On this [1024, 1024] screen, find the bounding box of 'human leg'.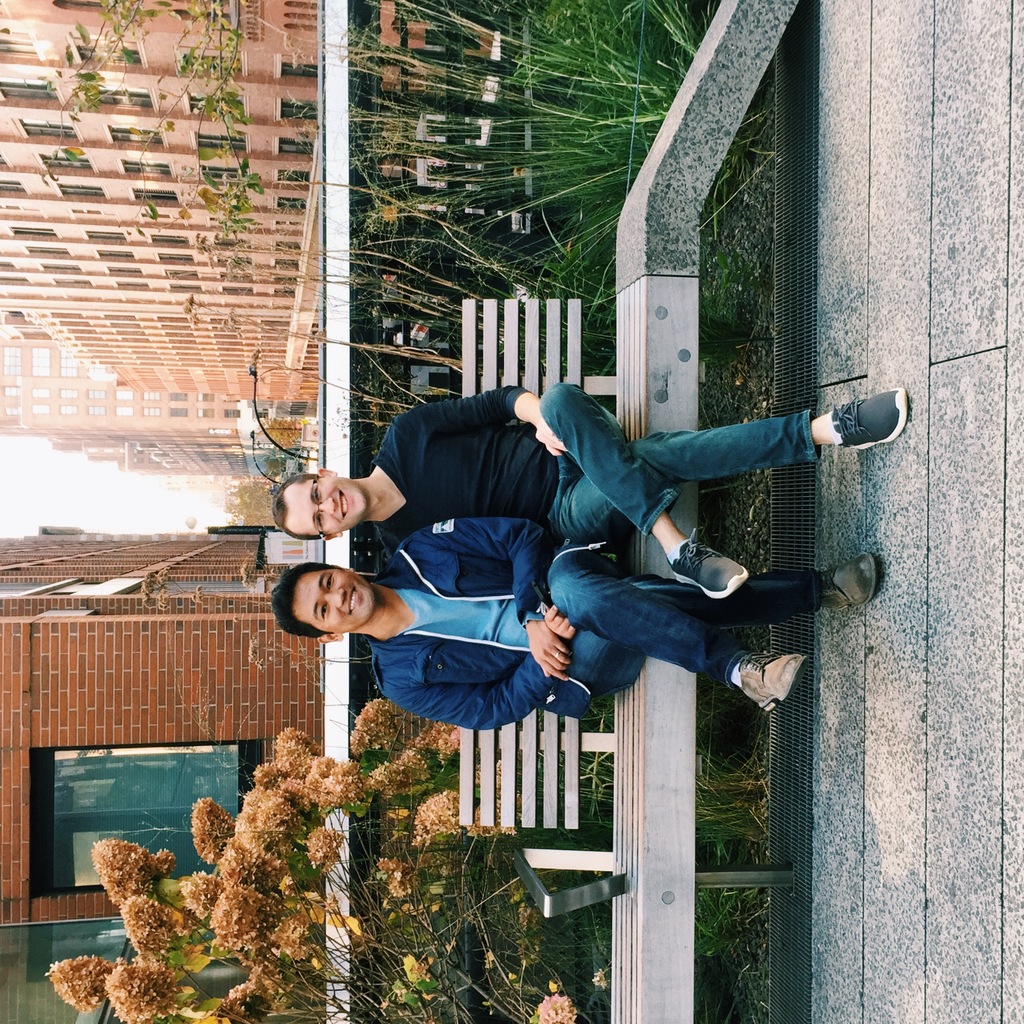
Bounding box: [522, 380, 753, 604].
